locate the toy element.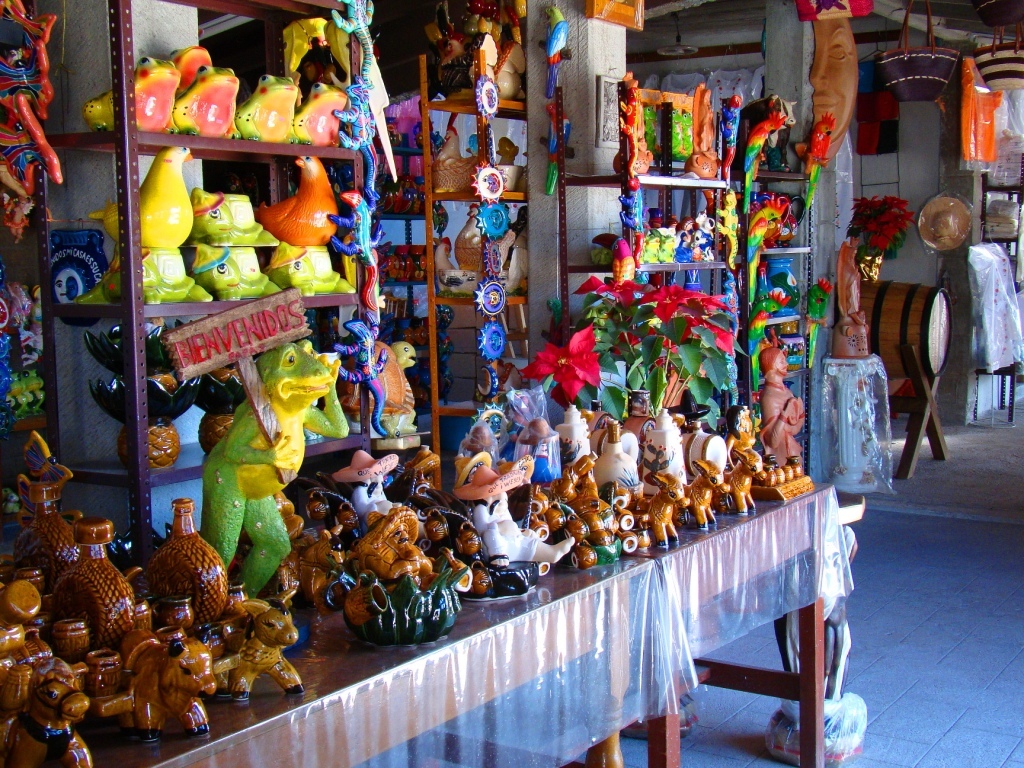
Element bbox: [270,159,346,248].
